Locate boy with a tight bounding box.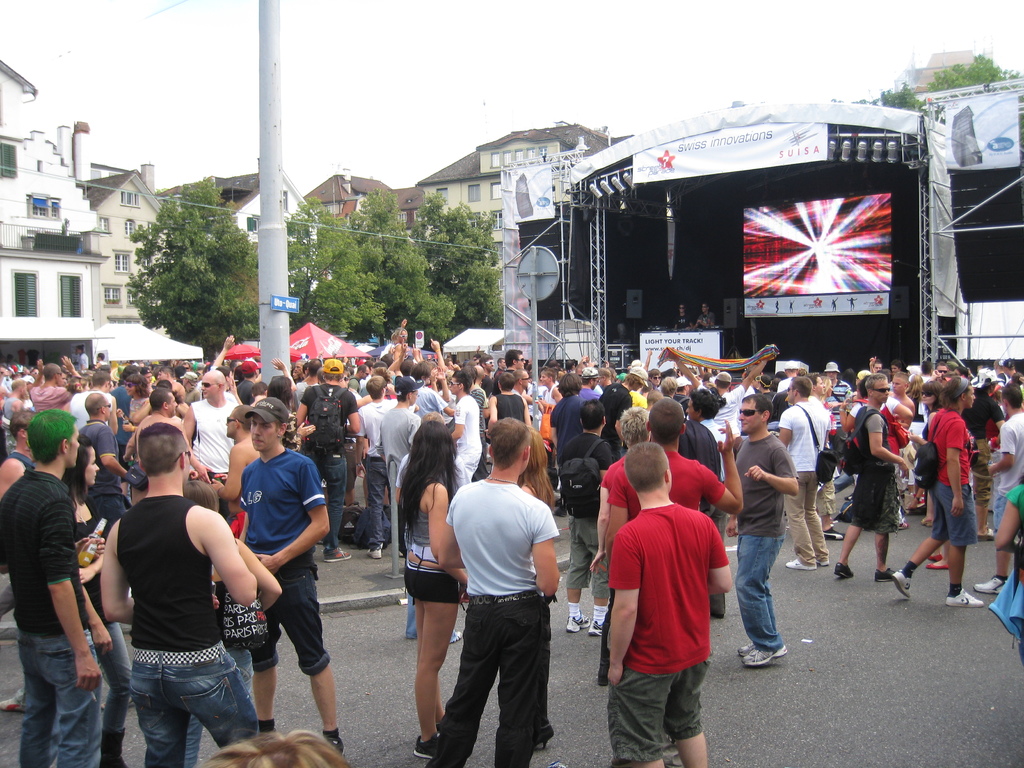
box(575, 451, 737, 751).
